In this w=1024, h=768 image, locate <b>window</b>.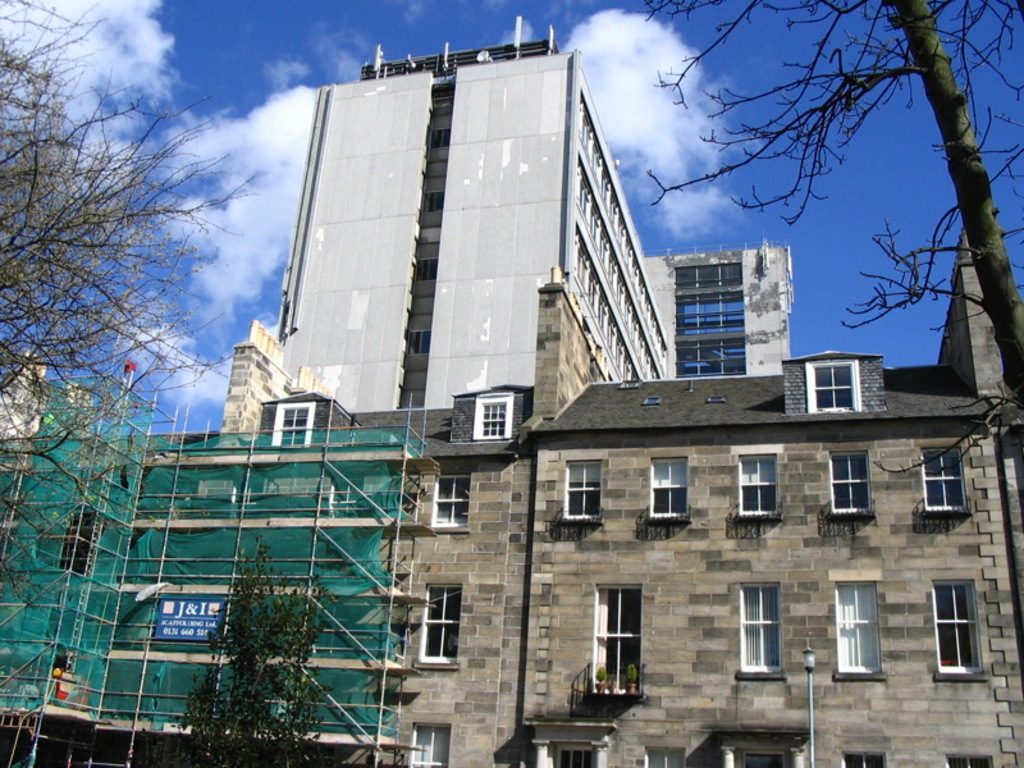
Bounding box: region(731, 564, 792, 680).
